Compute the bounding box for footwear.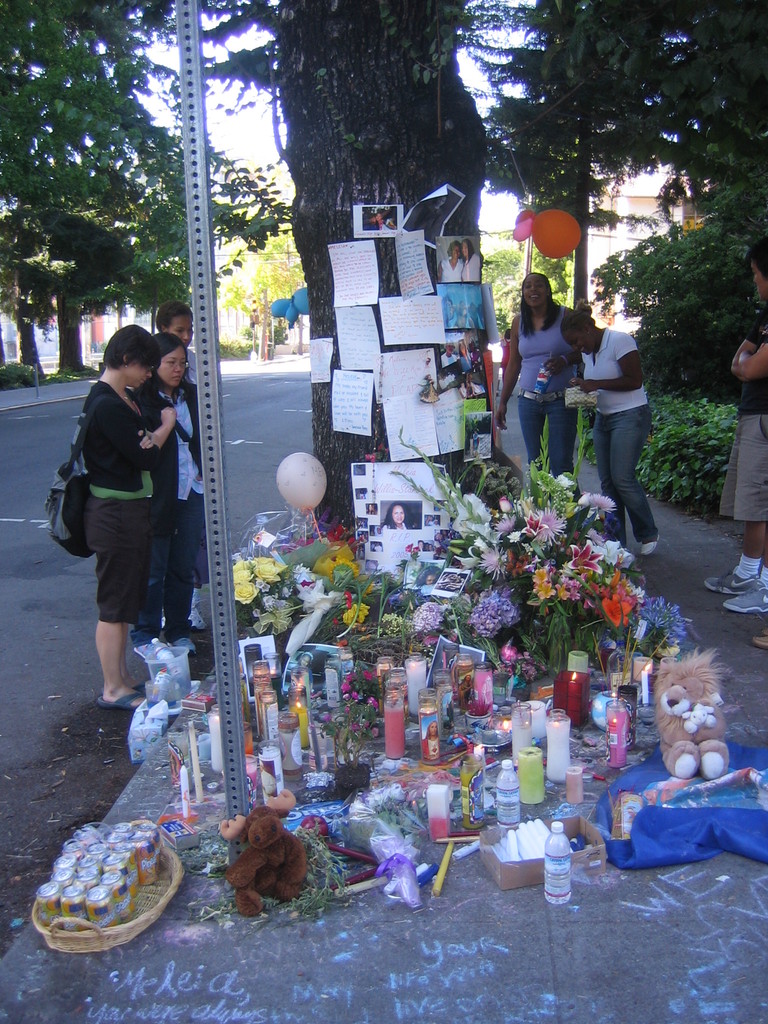
(left=641, top=534, right=660, bottom=555).
